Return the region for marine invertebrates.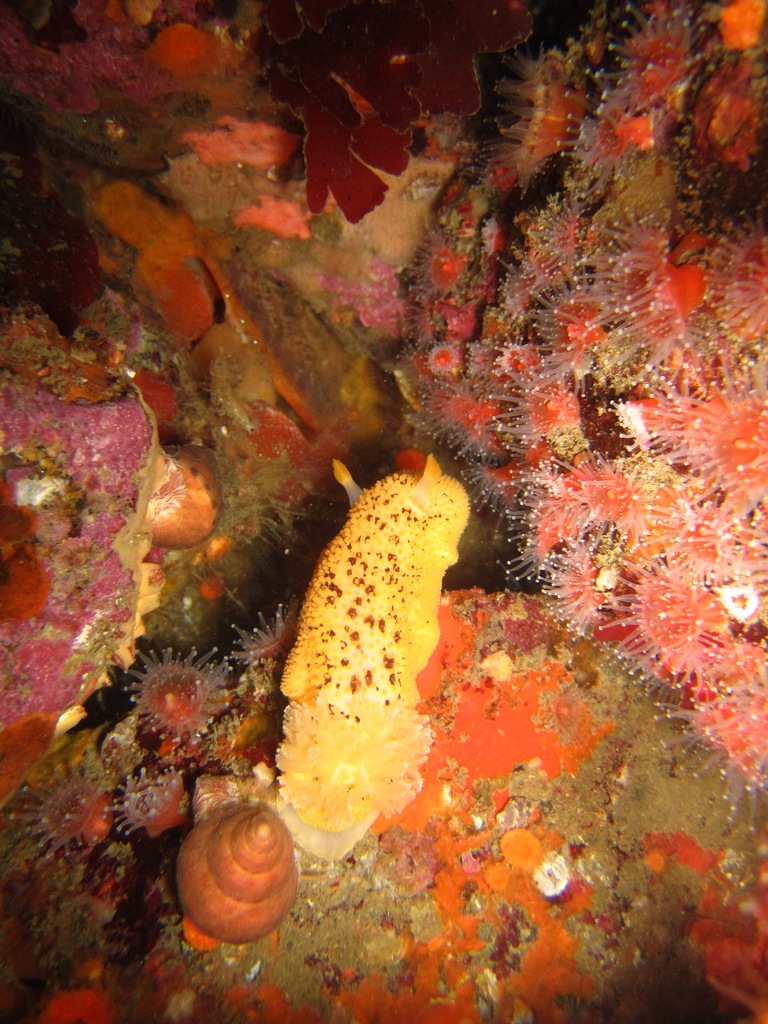
l=634, t=357, r=767, b=518.
